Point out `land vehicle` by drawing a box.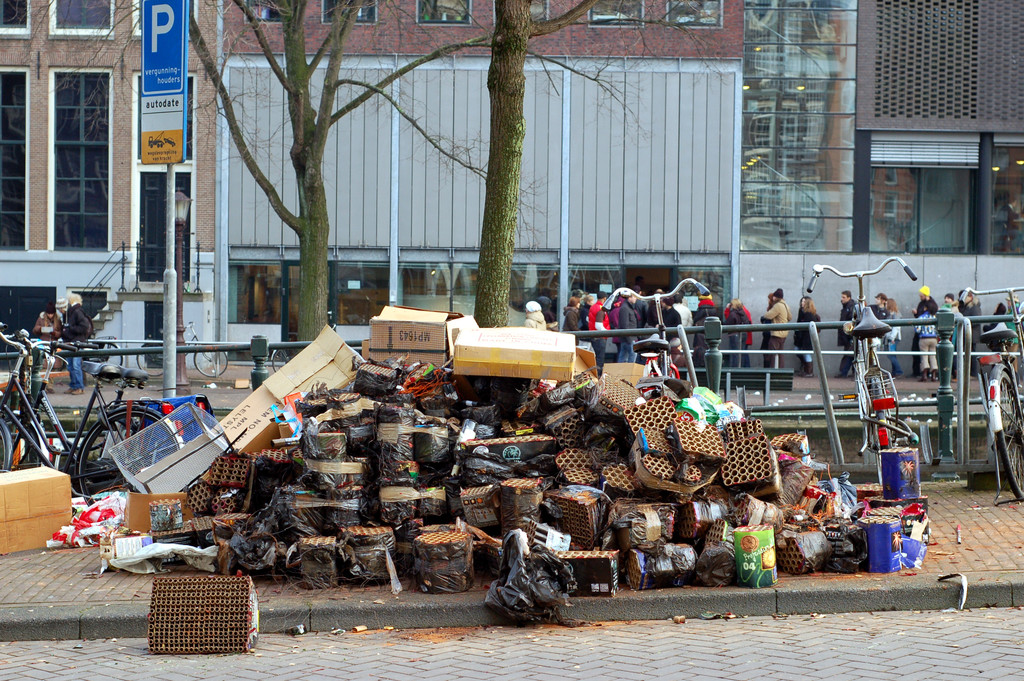
left=806, top=256, right=917, bottom=482.
